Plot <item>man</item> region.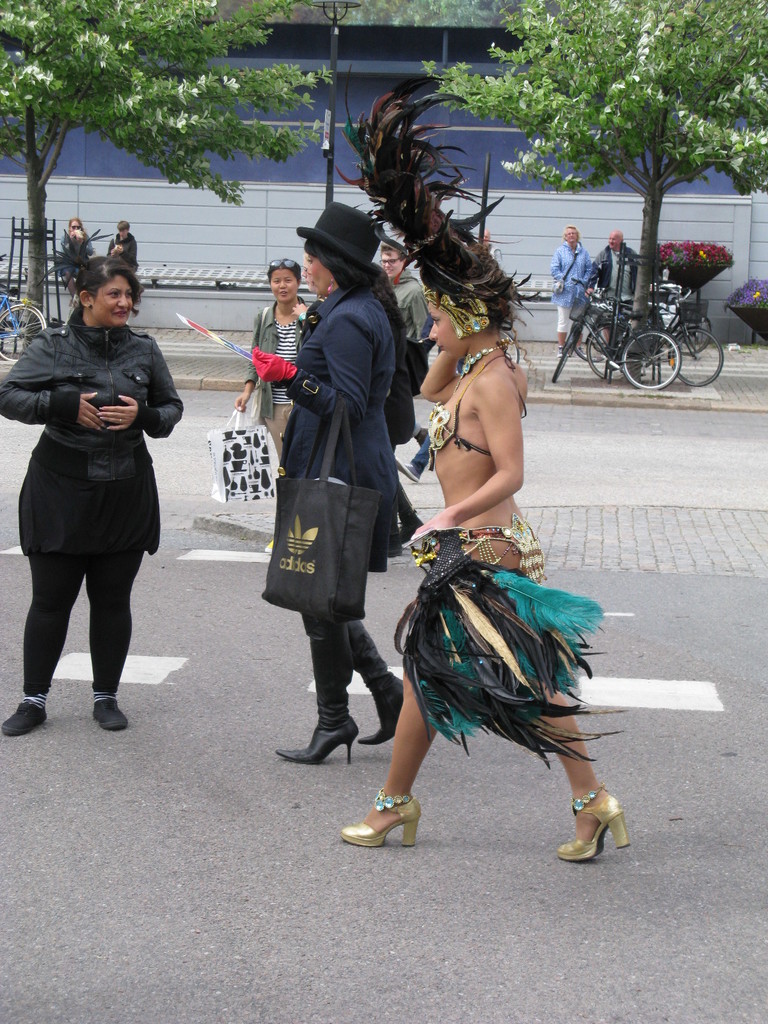
Plotted at 478 223 500 266.
